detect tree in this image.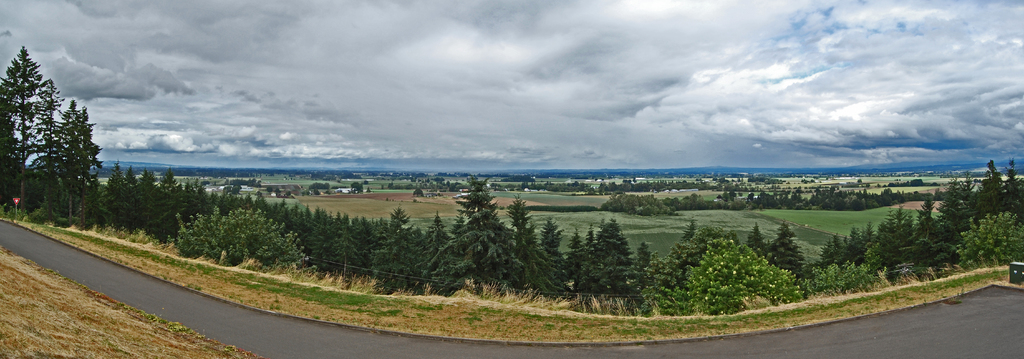
Detection: 585:222:596:252.
